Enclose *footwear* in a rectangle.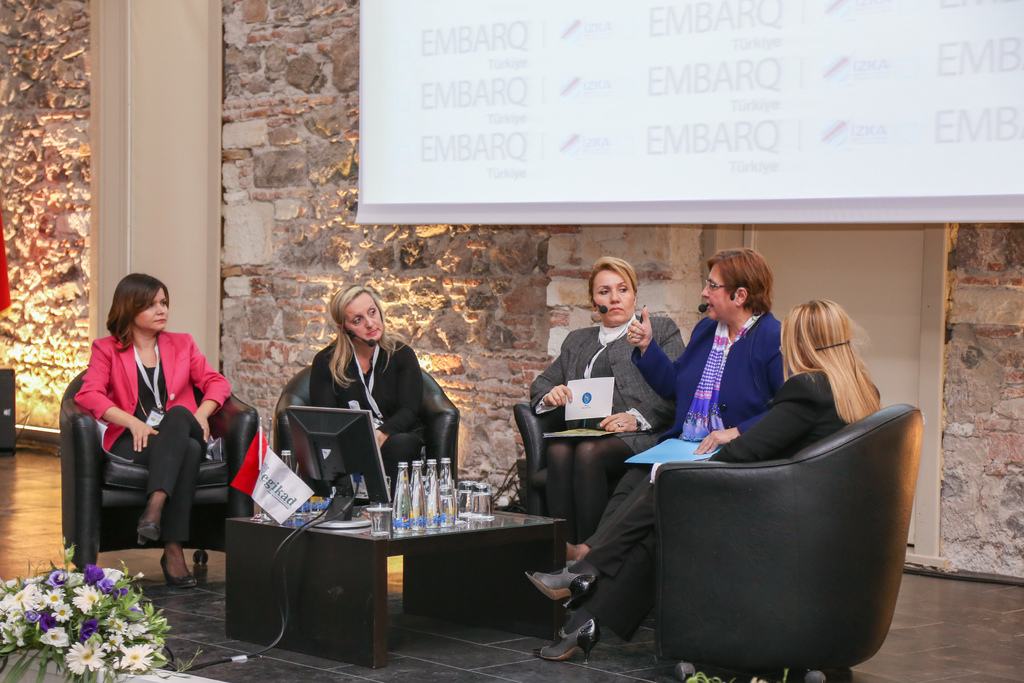
rect(559, 539, 586, 575).
